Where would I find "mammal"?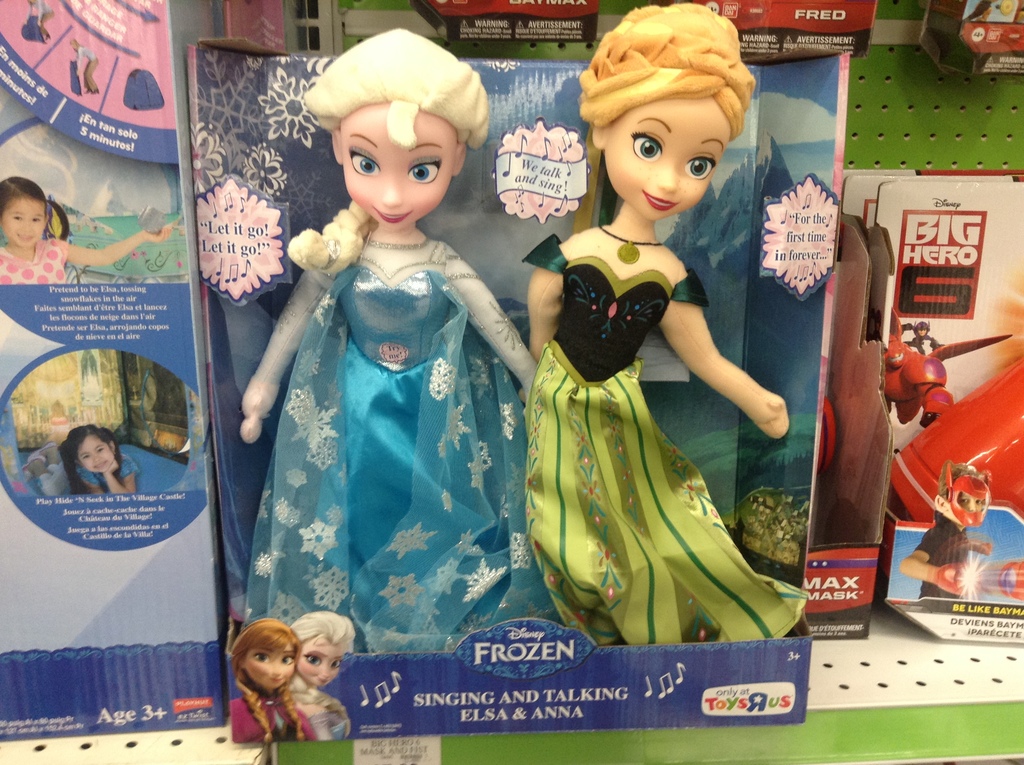
At (899,461,995,598).
